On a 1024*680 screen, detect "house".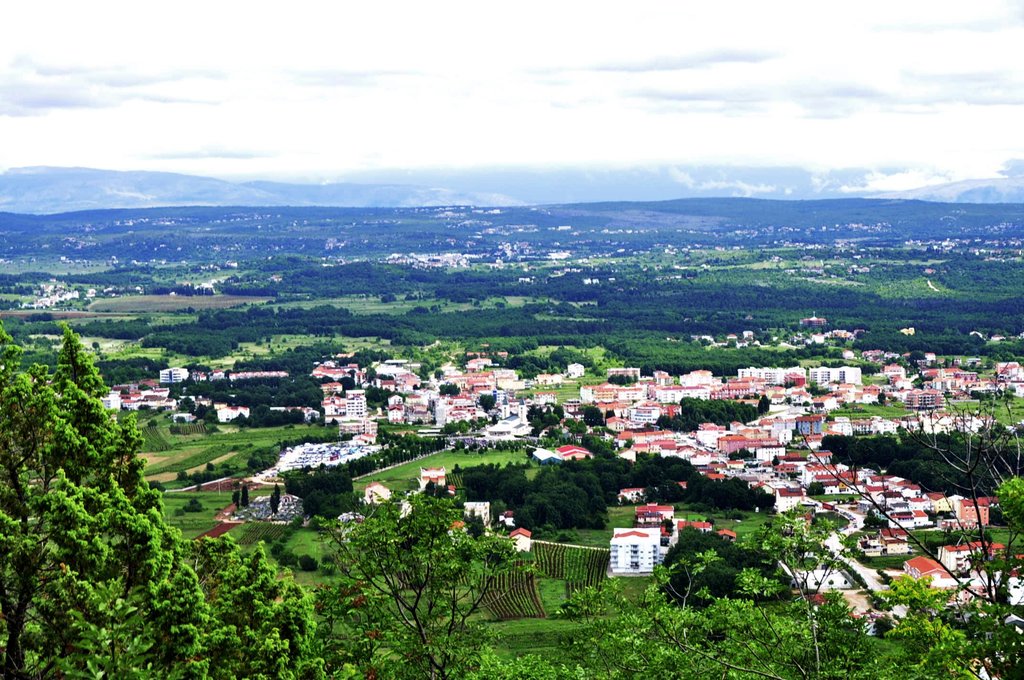
locate(243, 491, 305, 521).
